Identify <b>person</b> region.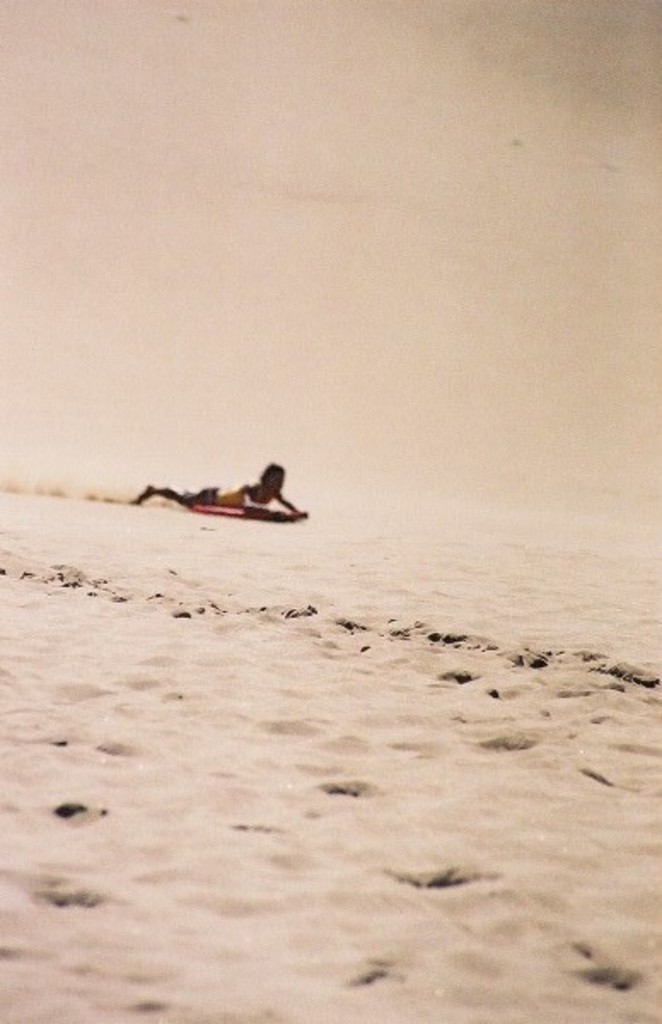
Region: Rect(152, 447, 300, 526).
